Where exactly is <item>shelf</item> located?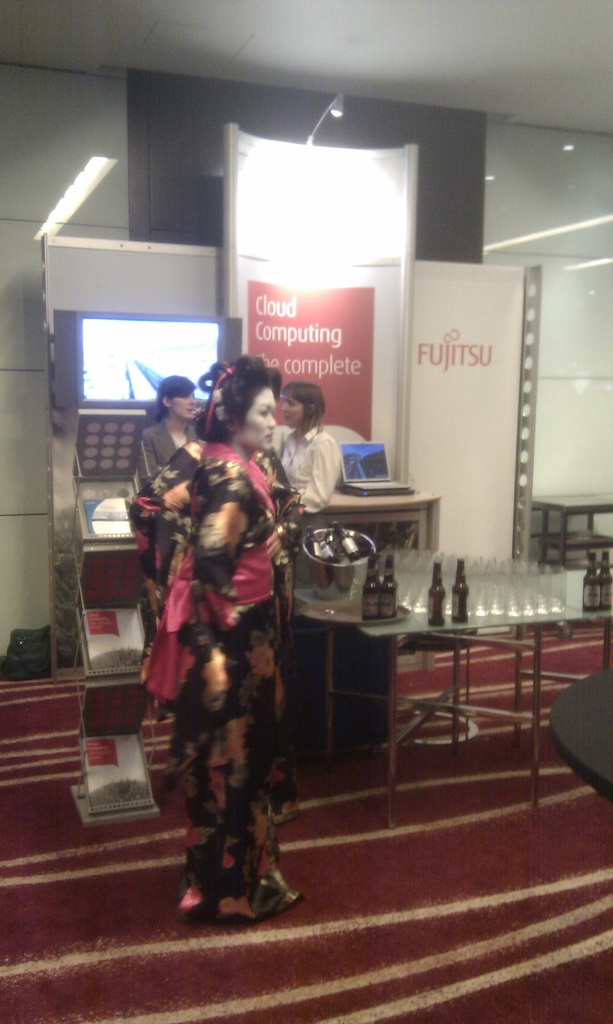
Its bounding box is [left=73, top=420, right=162, bottom=548].
